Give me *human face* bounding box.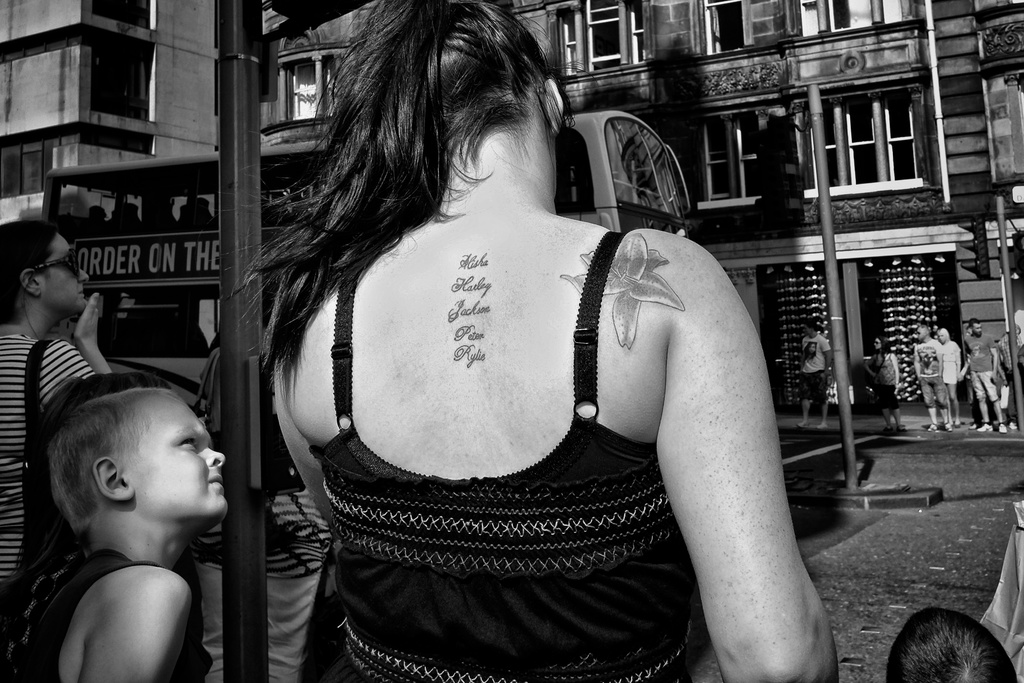
(938,332,948,341).
